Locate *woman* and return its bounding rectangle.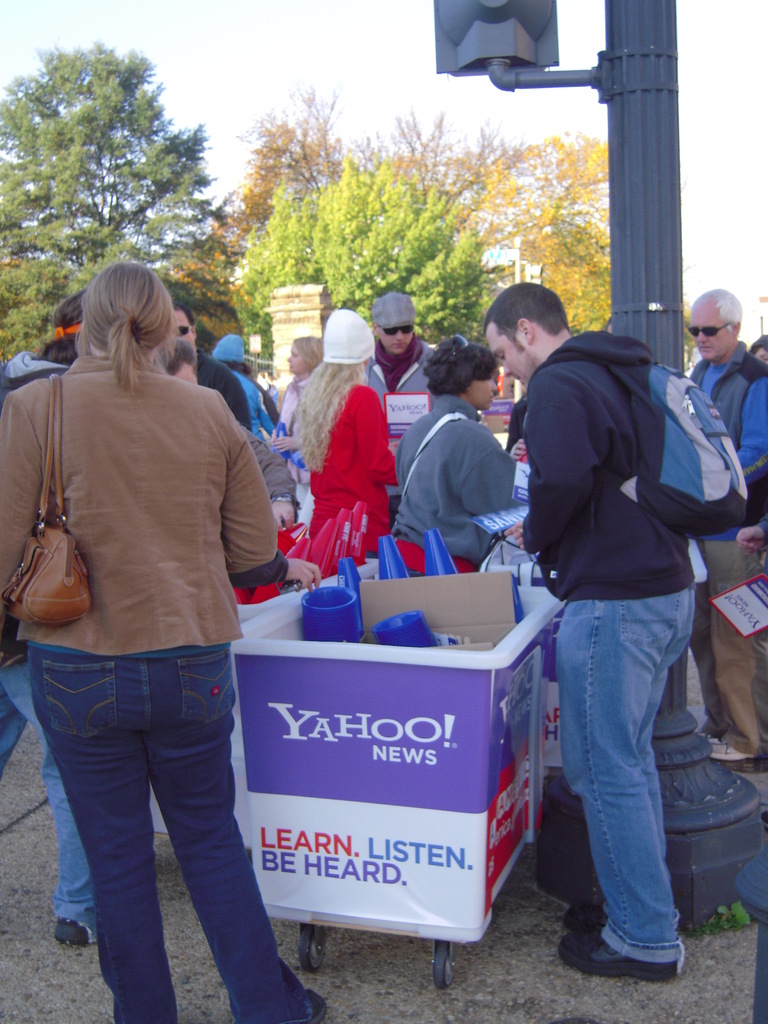
<region>272, 337, 323, 483</region>.
